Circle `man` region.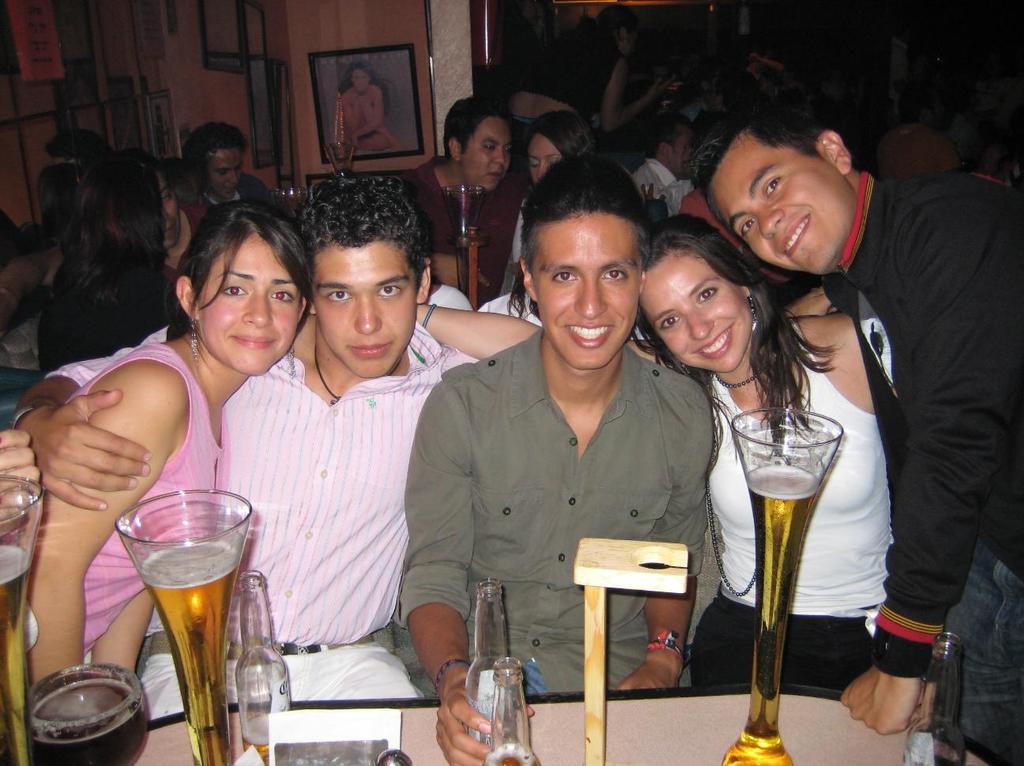
Region: bbox=[409, 98, 528, 304].
